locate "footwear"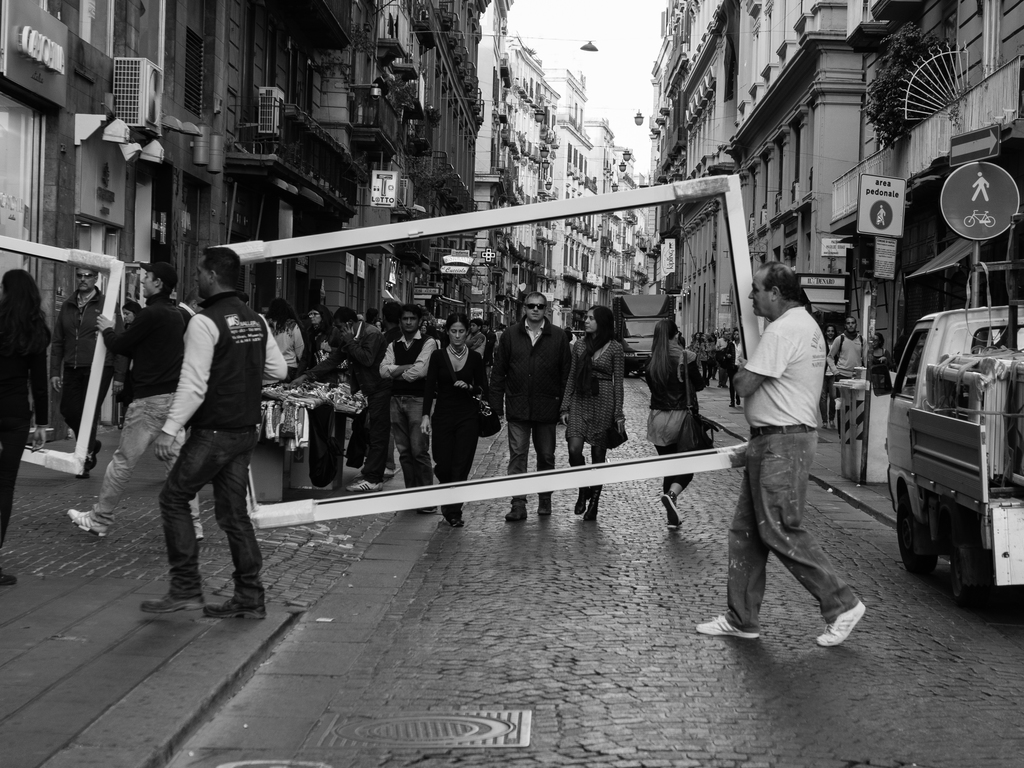
[660,488,691,527]
